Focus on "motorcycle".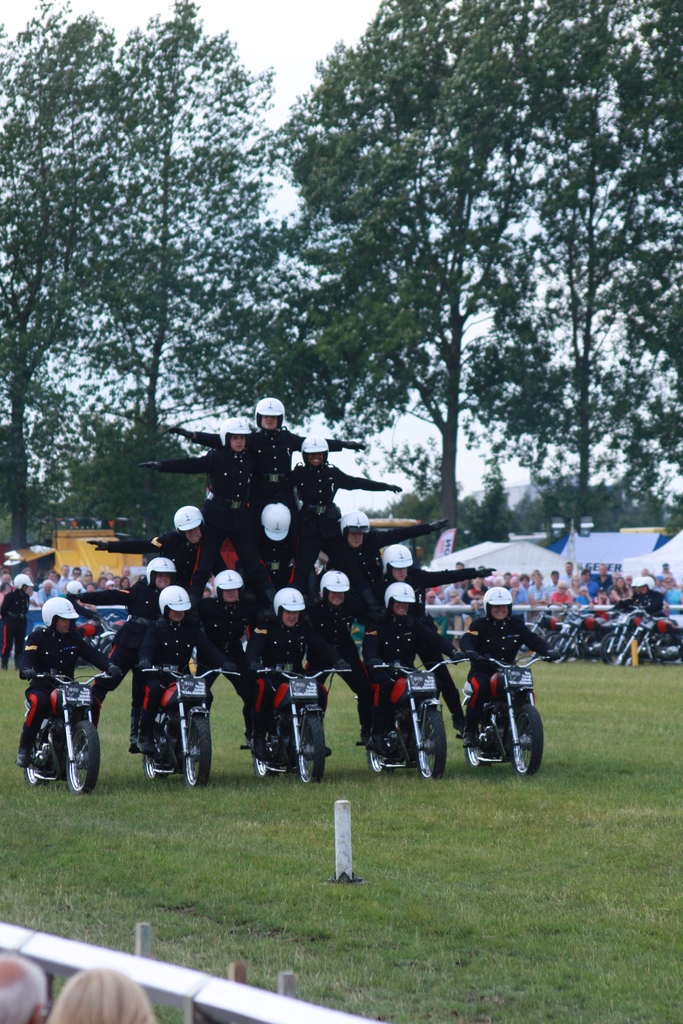
Focused at left=523, top=607, right=575, bottom=653.
